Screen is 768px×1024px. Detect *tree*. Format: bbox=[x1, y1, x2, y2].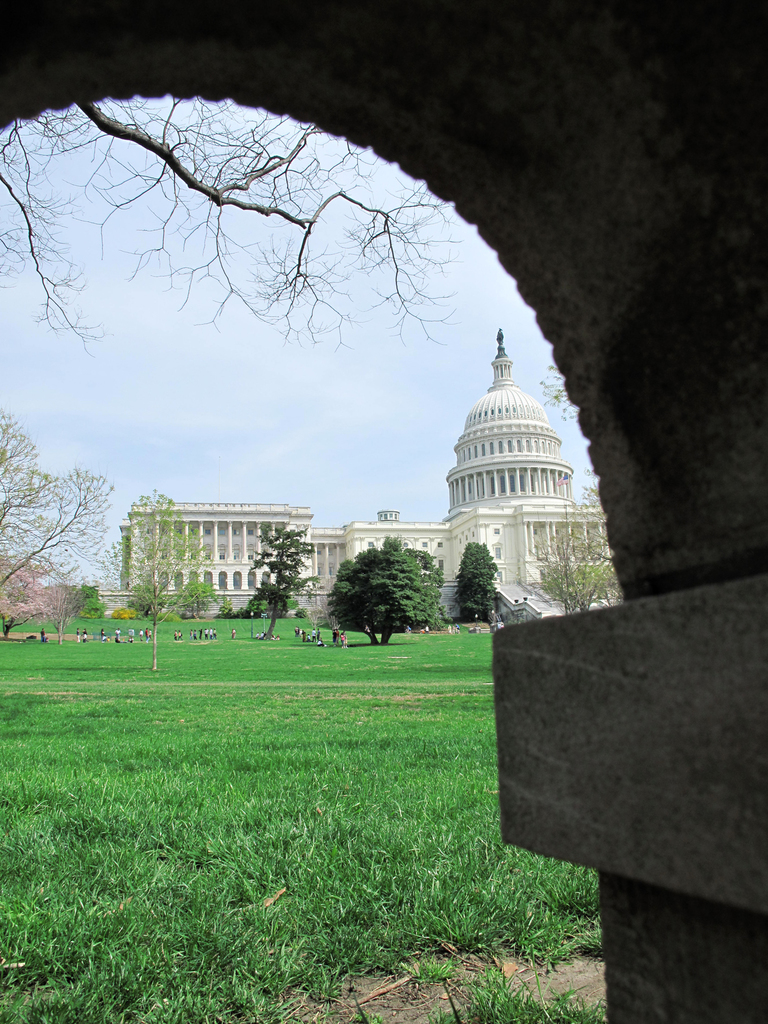
bbox=[245, 522, 317, 639].
